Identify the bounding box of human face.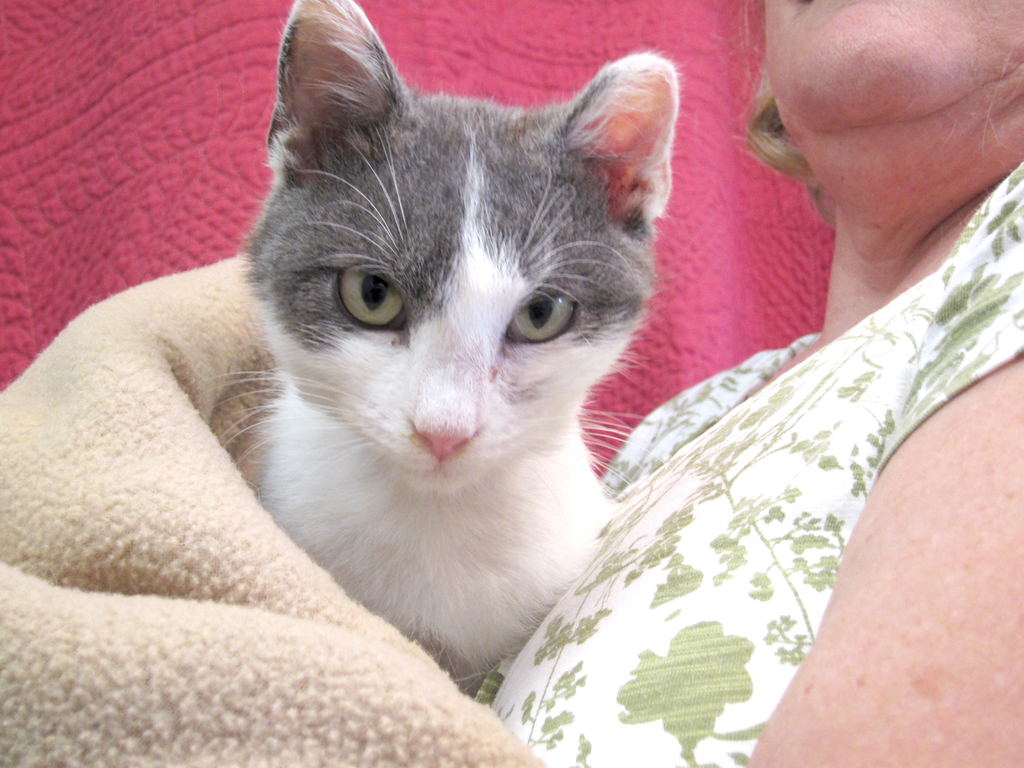
[766,0,1023,188].
